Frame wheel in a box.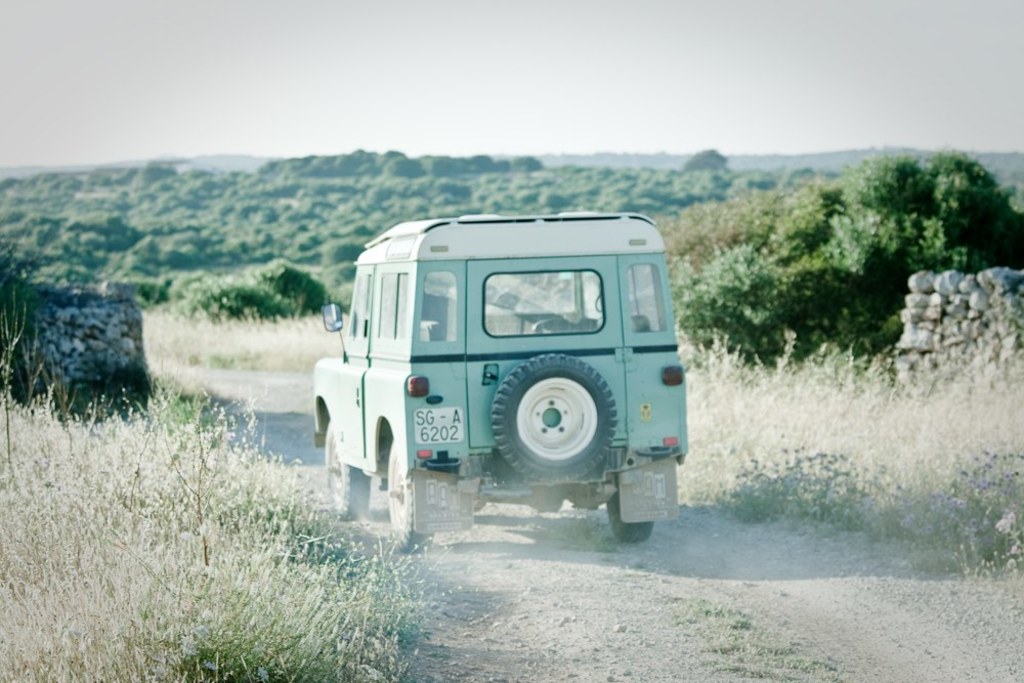
left=380, top=437, right=440, bottom=555.
